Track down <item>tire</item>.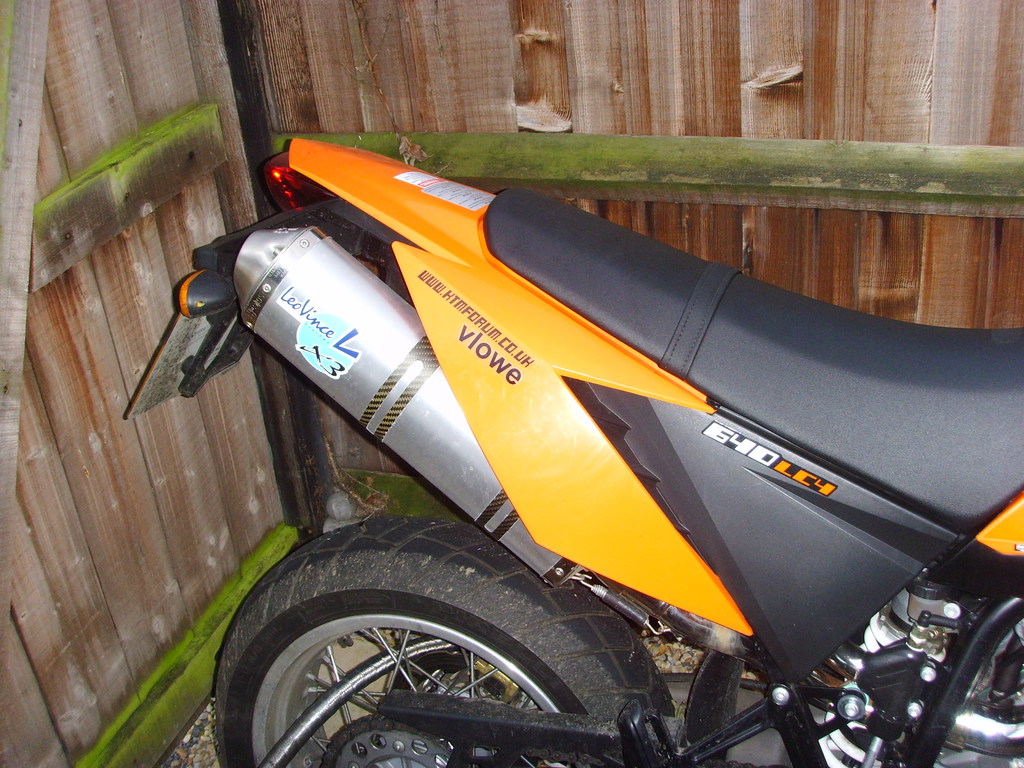
Tracked to box=[215, 519, 677, 767].
